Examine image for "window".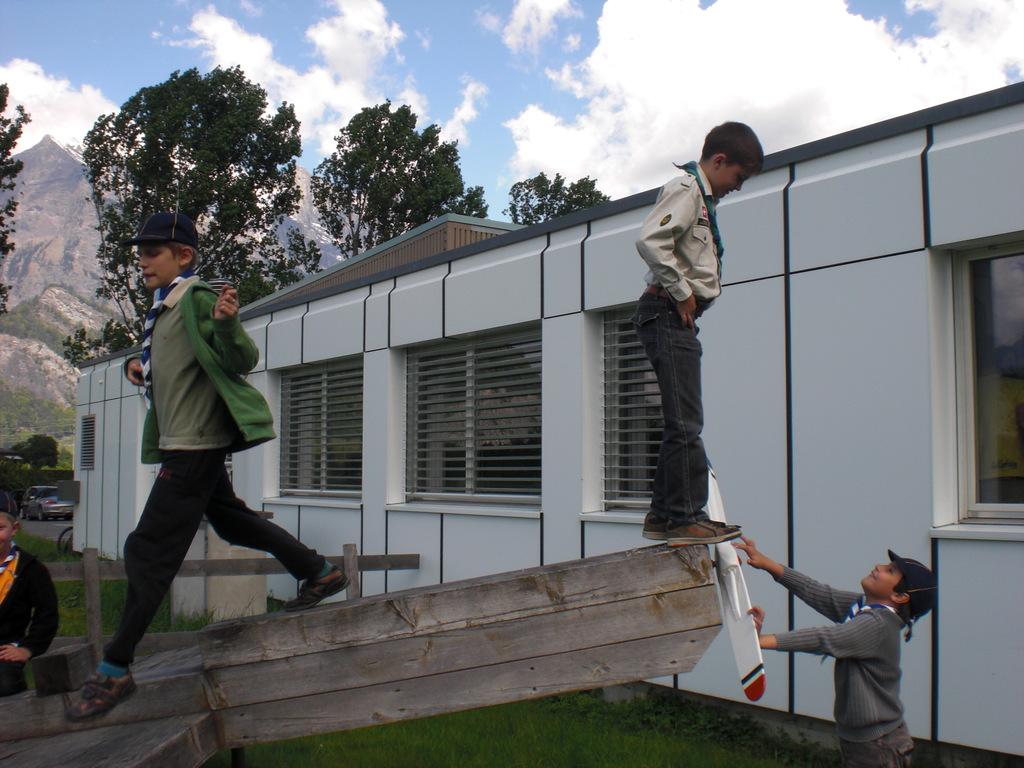
Examination result: left=78, top=417, right=97, bottom=471.
